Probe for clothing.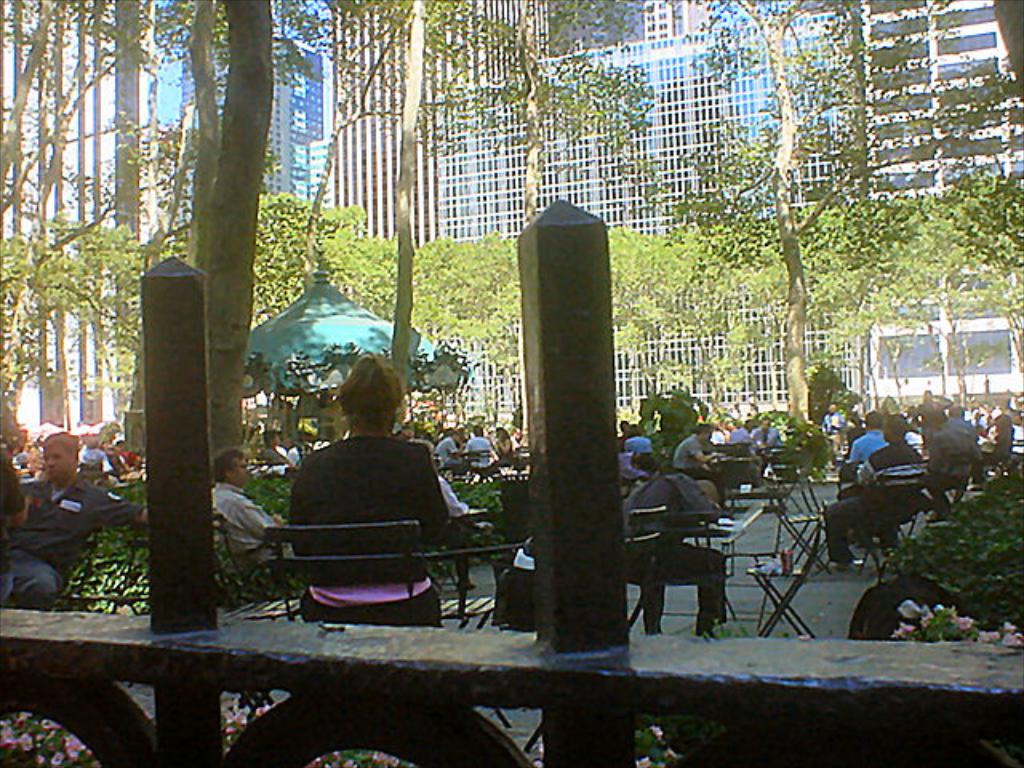
Probe result: bbox=(632, 440, 747, 634).
